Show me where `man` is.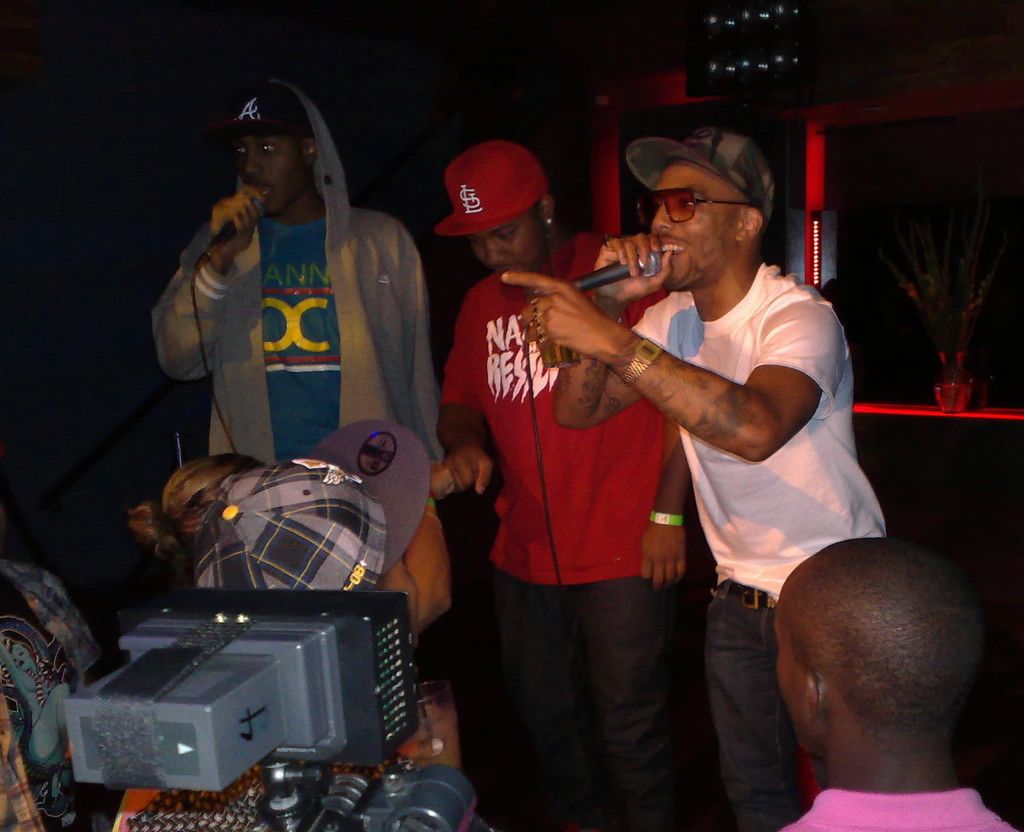
`man` is at left=560, top=131, right=881, bottom=781.
